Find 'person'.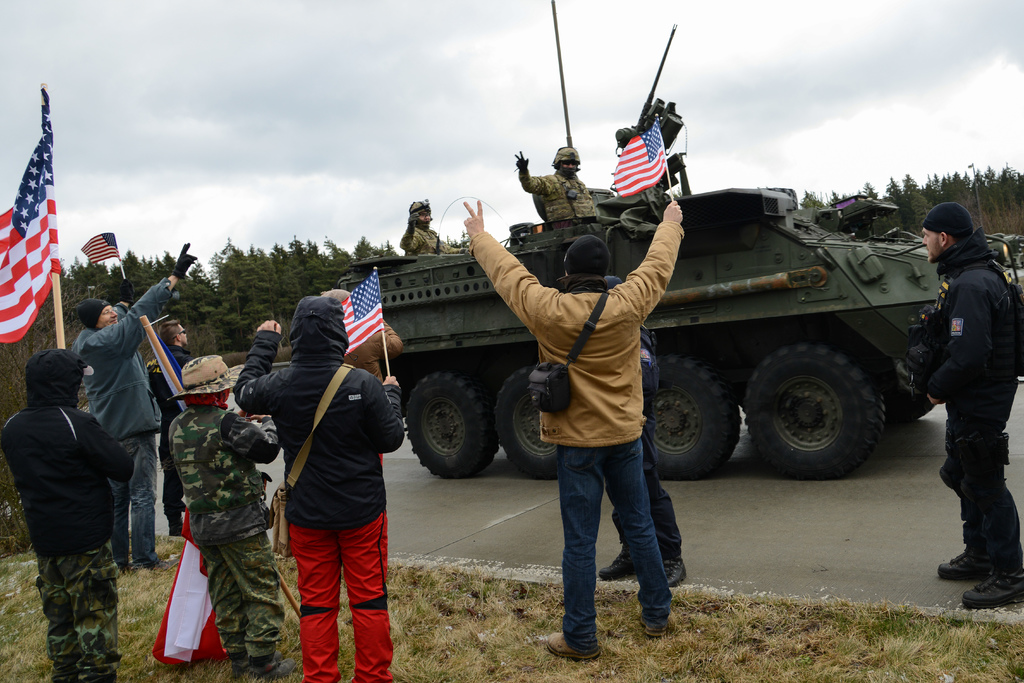
crop(171, 353, 279, 678).
